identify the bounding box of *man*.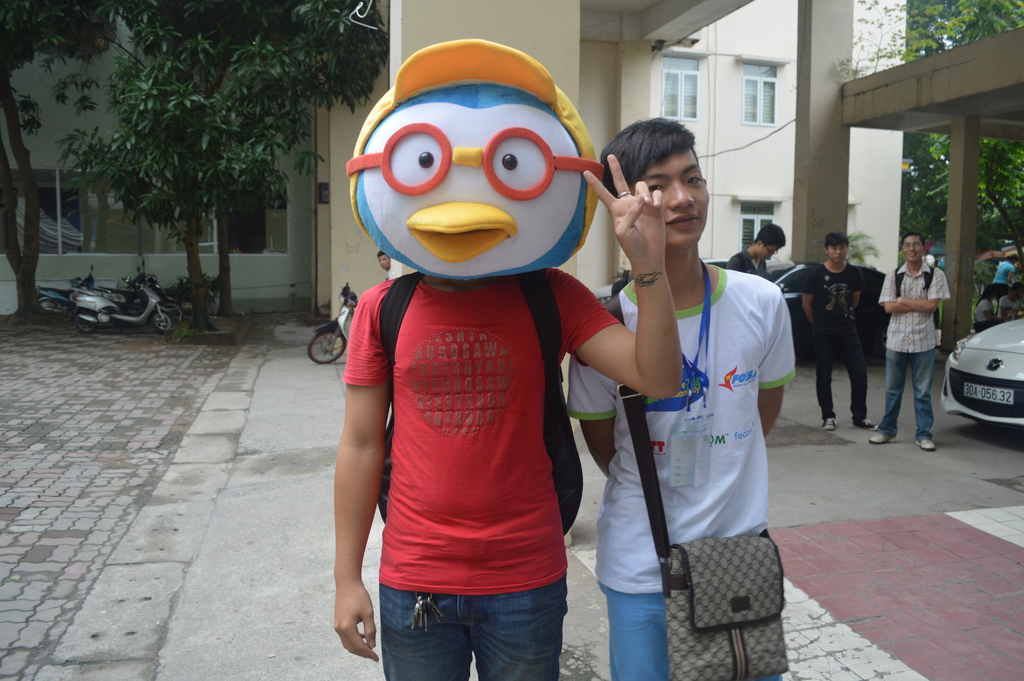
<region>813, 225, 893, 431</region>.
